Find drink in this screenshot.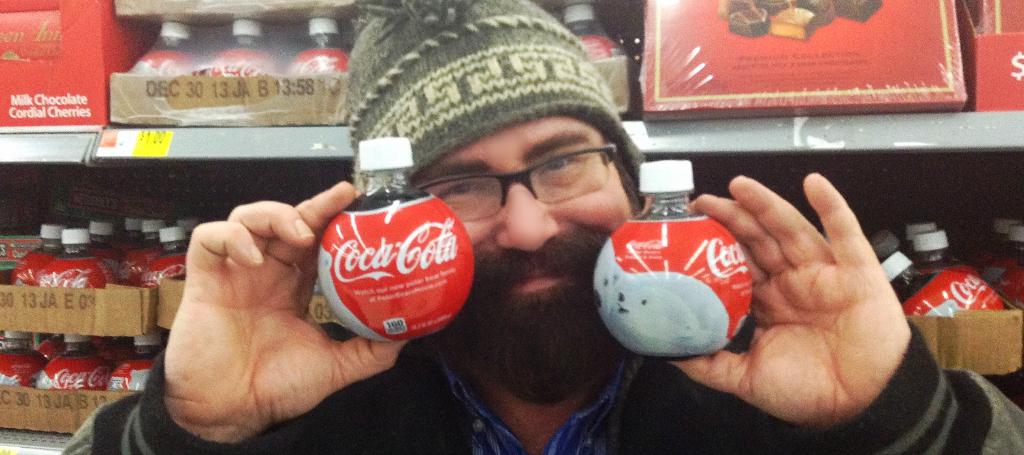
The bounding box for drink is pyautogui.locateOnScreen(196, 19, 280, 79).
